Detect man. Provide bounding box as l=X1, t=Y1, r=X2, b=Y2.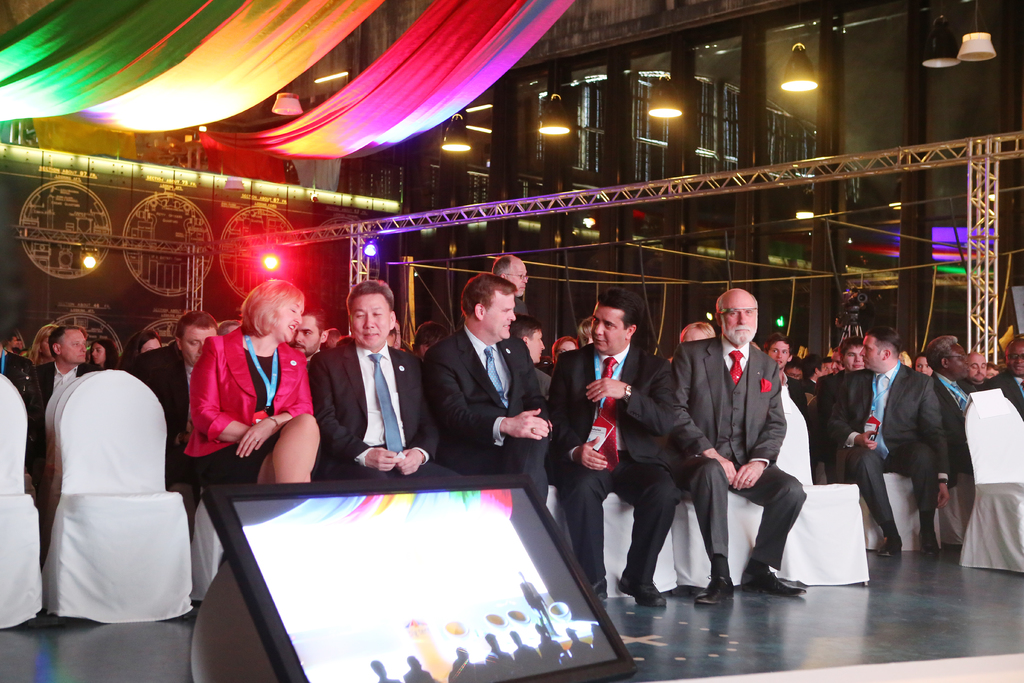
l=824, t=355, r=837, b=375.
